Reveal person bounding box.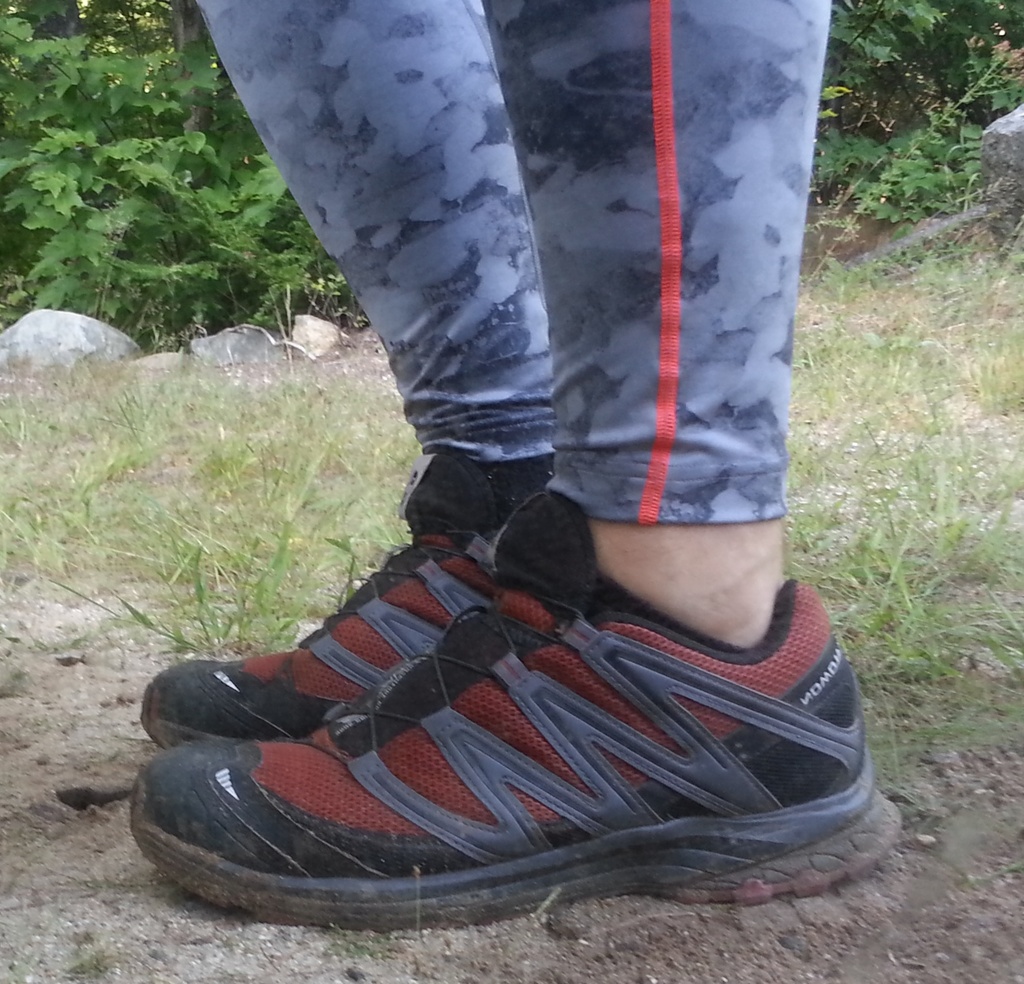
Revealed: Rect(46, 14, 910, 979).
